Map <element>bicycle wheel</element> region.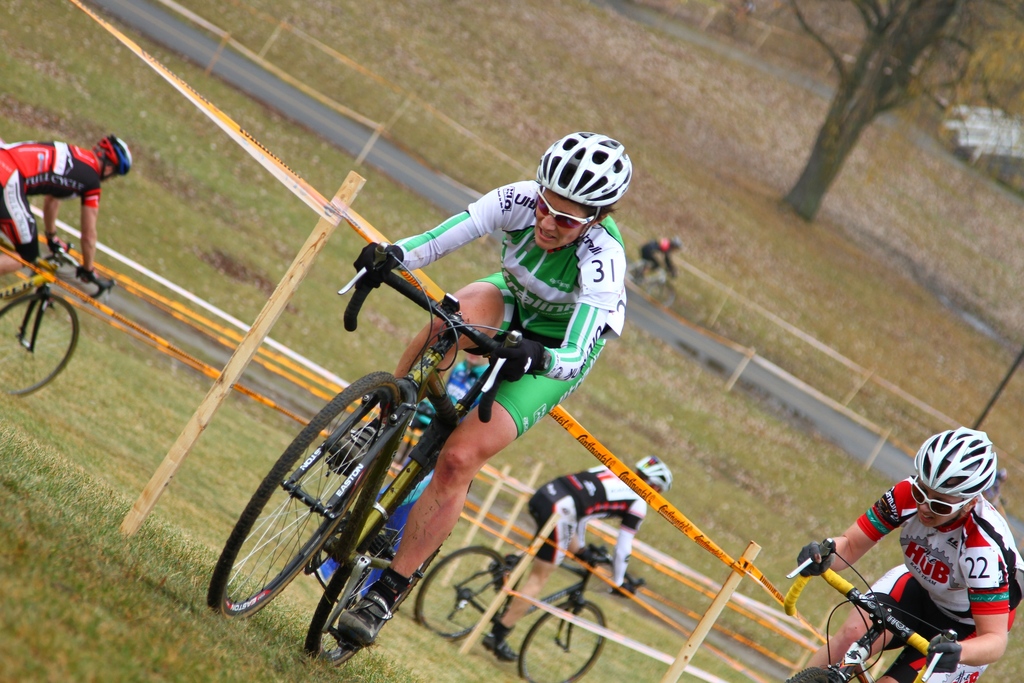
Mapped to [518,604,607,682].
